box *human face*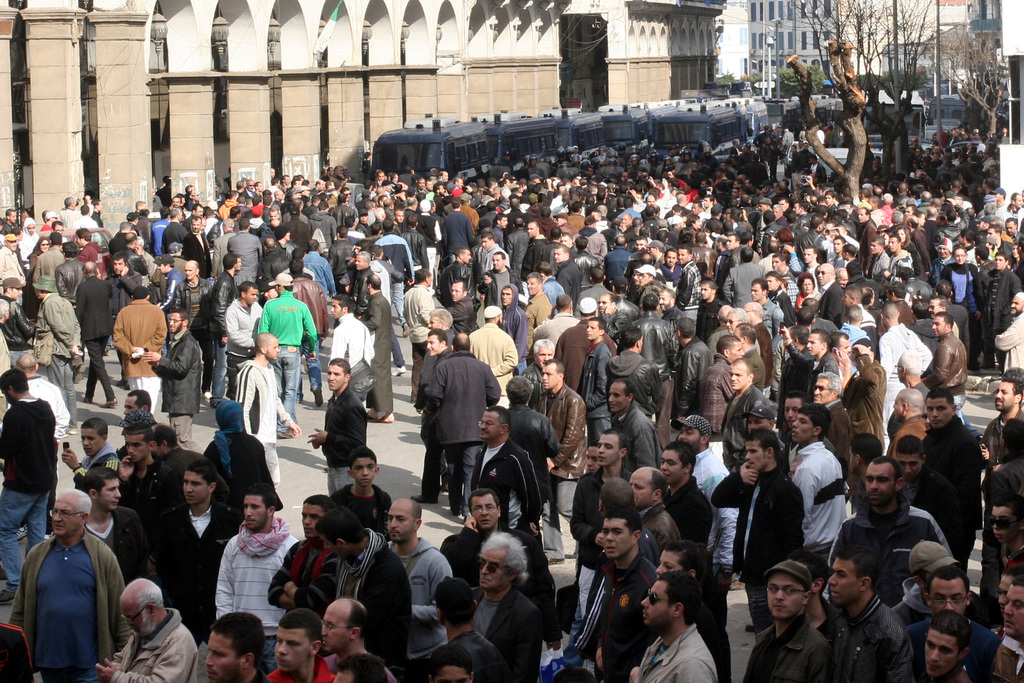
BBox(953, 247, 966, 265)
